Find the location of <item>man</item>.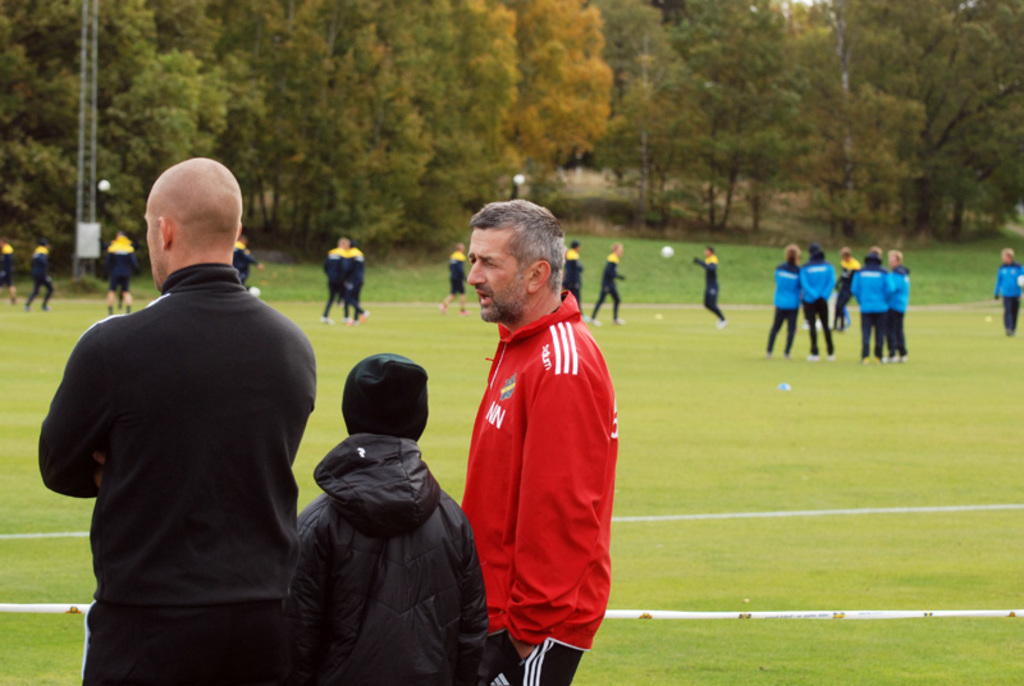
Location: [995, 247, 1023, 337].
